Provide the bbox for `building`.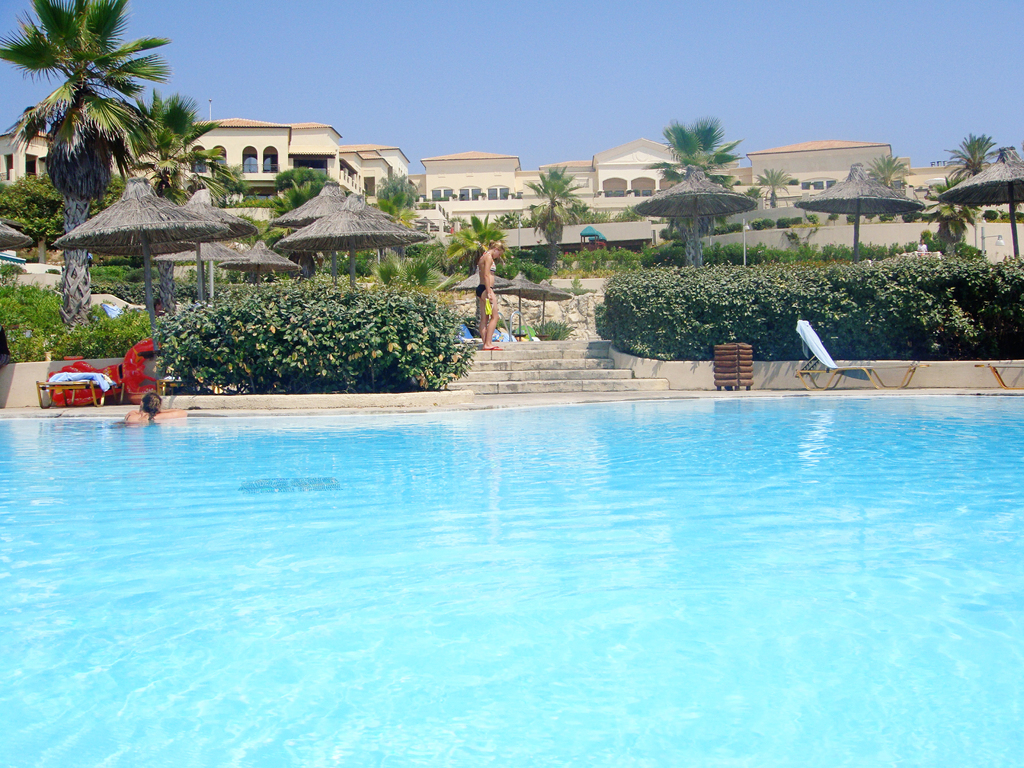
region(0, 120, 964, 227).
